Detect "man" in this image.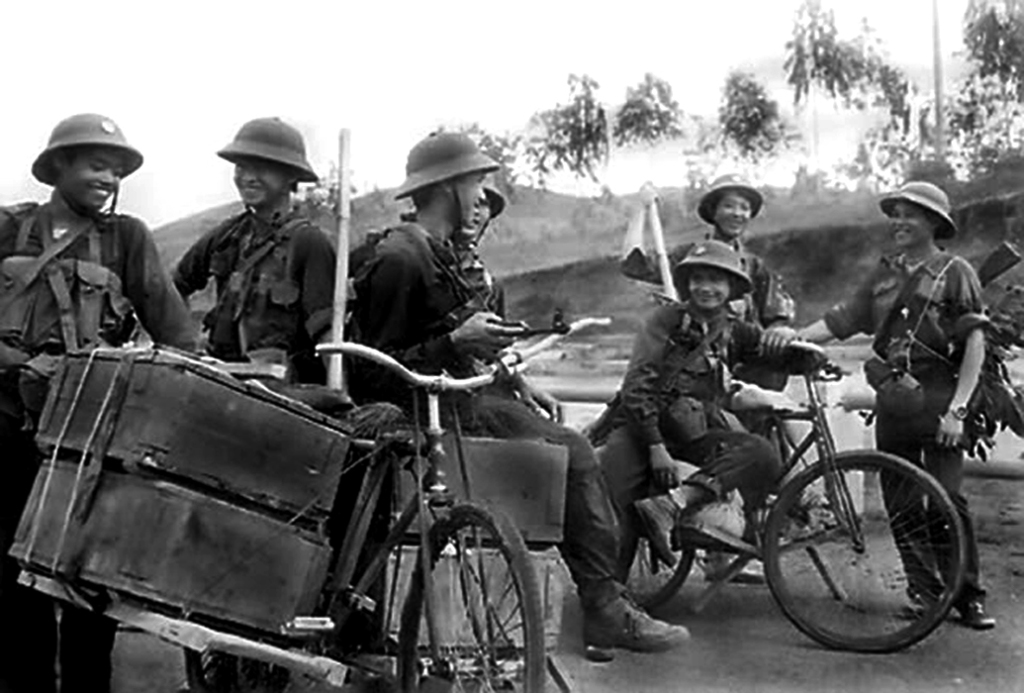
Detection: 159/117/345/692.
